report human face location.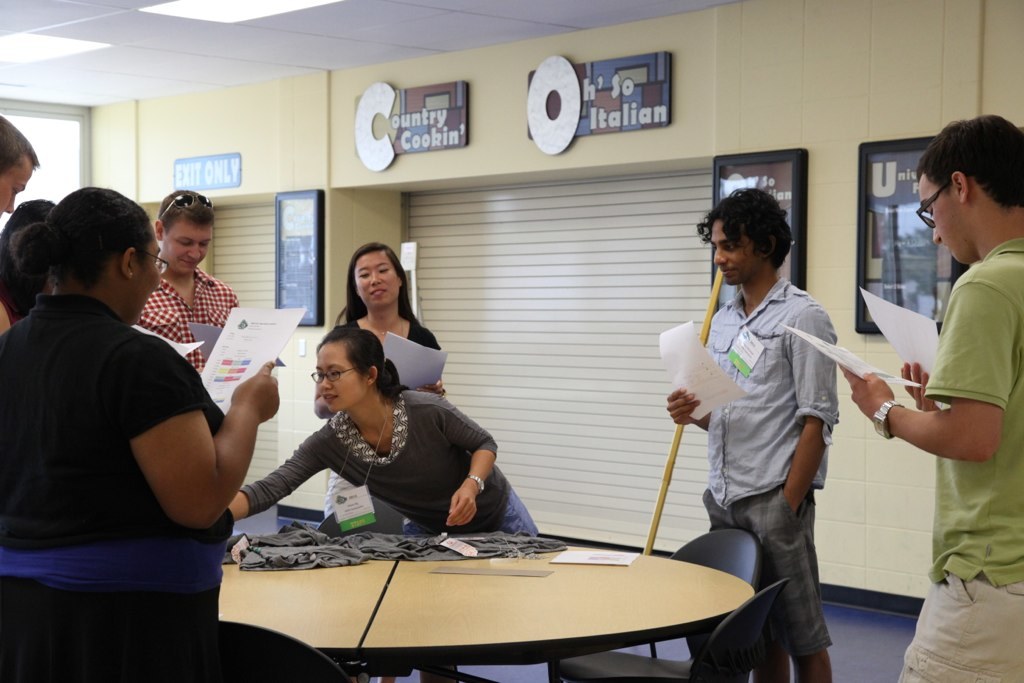
Report: BBox(913, 174, 967, 256).
